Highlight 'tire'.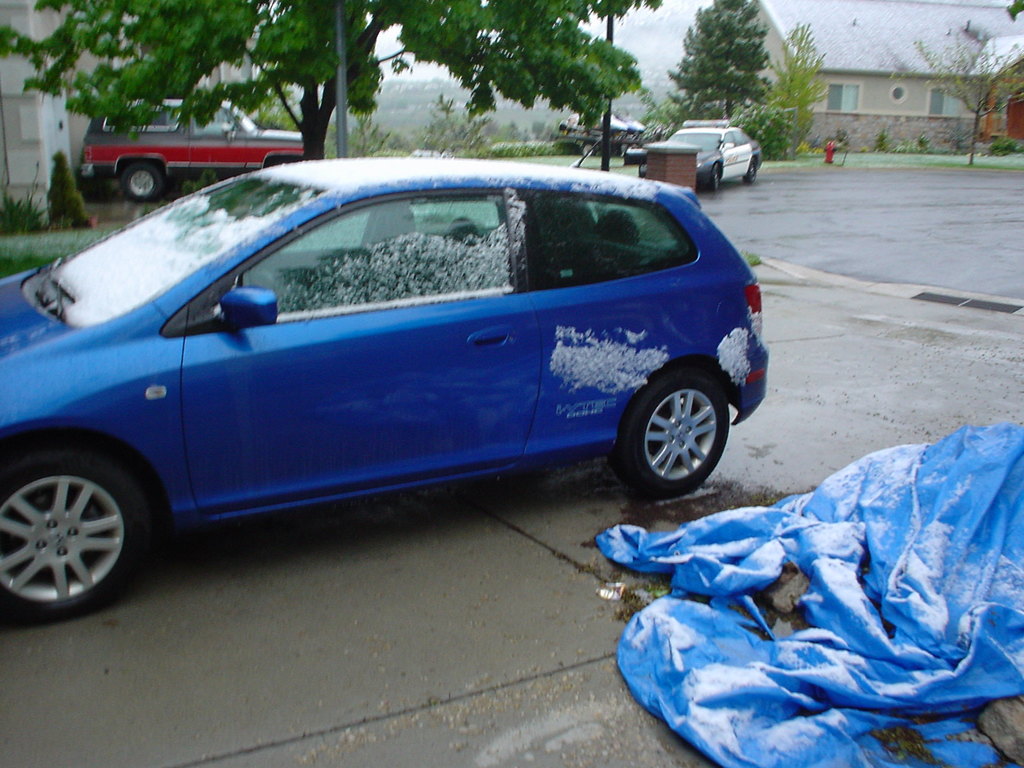
Highlighted region: box=[608, 373, 726, 488].
